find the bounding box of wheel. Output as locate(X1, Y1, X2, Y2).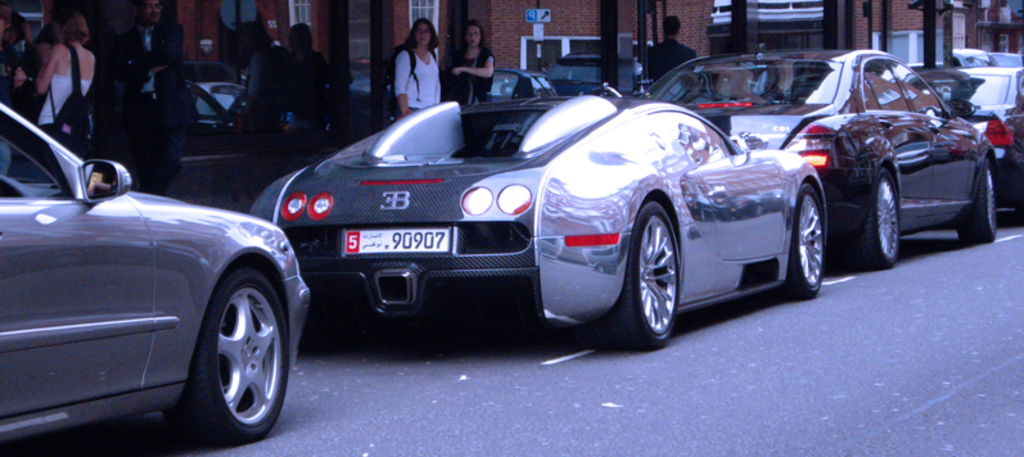
locate(845, 166, 899, 275).
